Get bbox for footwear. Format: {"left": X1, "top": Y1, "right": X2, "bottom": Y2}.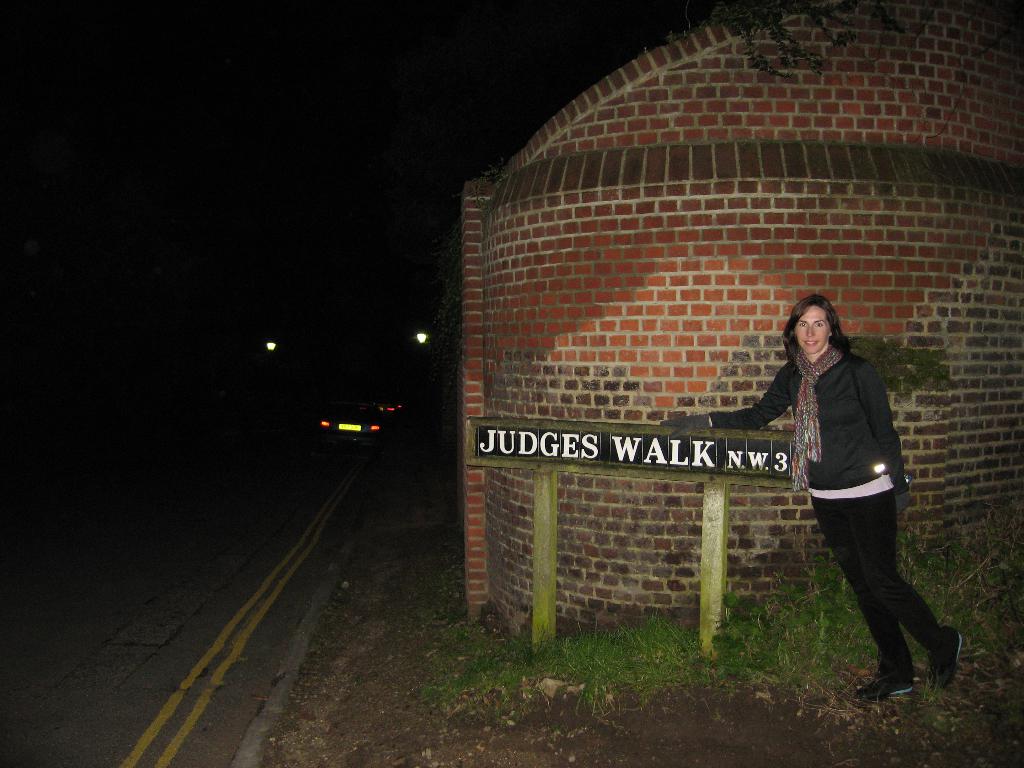
{"left": 854, "top": 675, "right": 910, "bottom": 700}.
